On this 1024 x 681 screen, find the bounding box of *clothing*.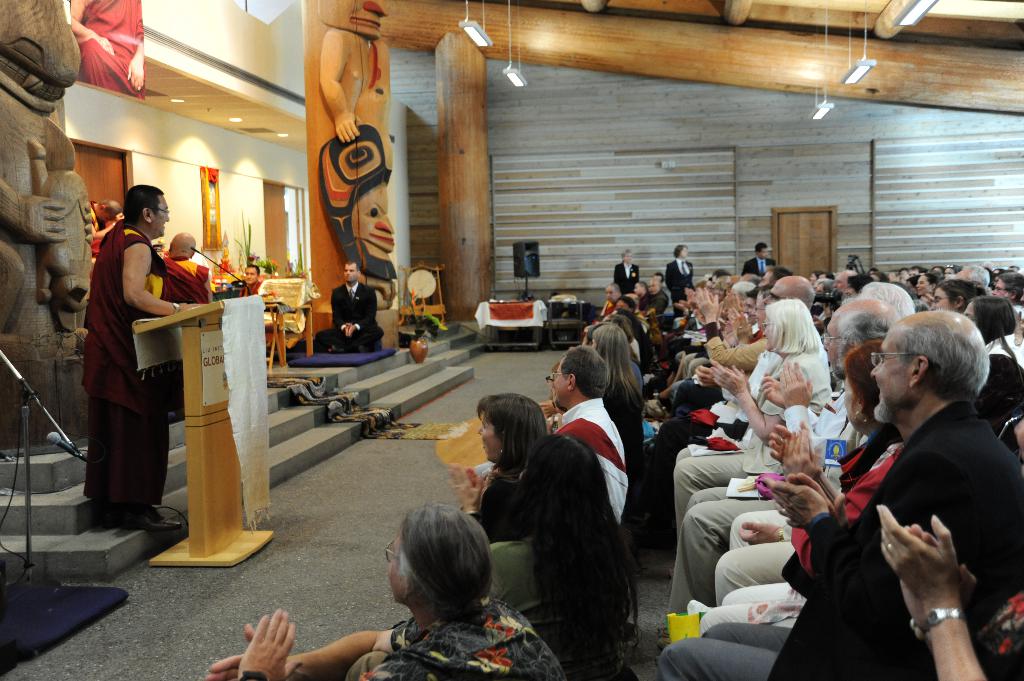
Bounding box: locate(667, 257, 698, 308).
